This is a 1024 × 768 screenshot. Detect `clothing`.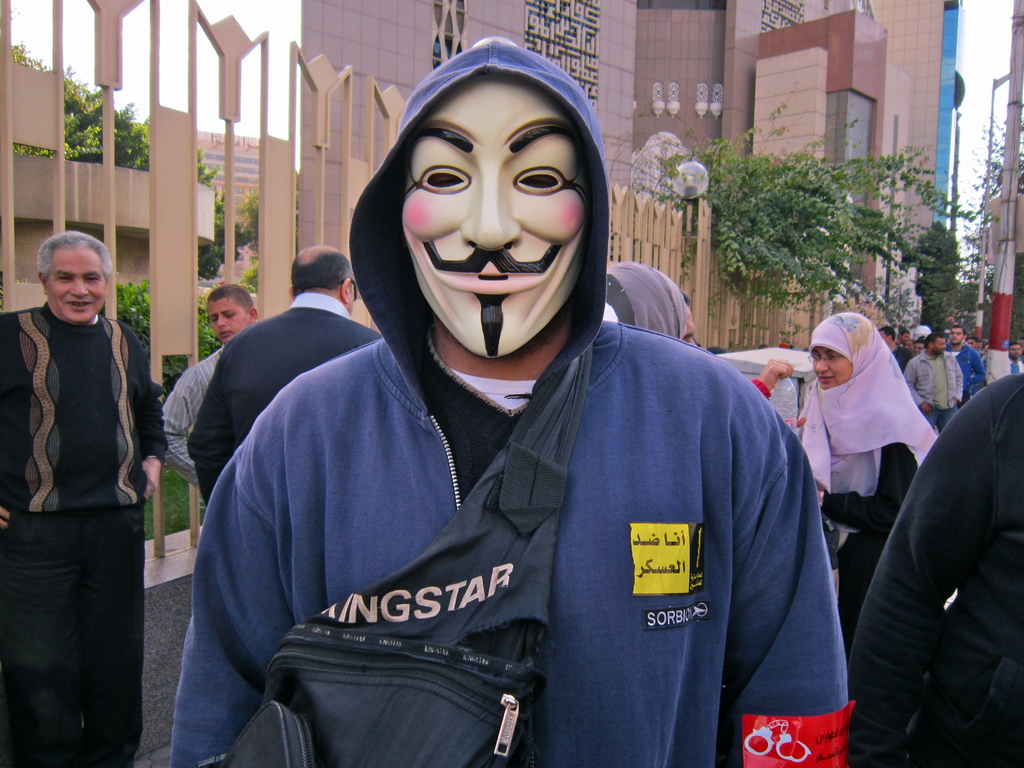
l=188, t=287, r=390, b=499.
